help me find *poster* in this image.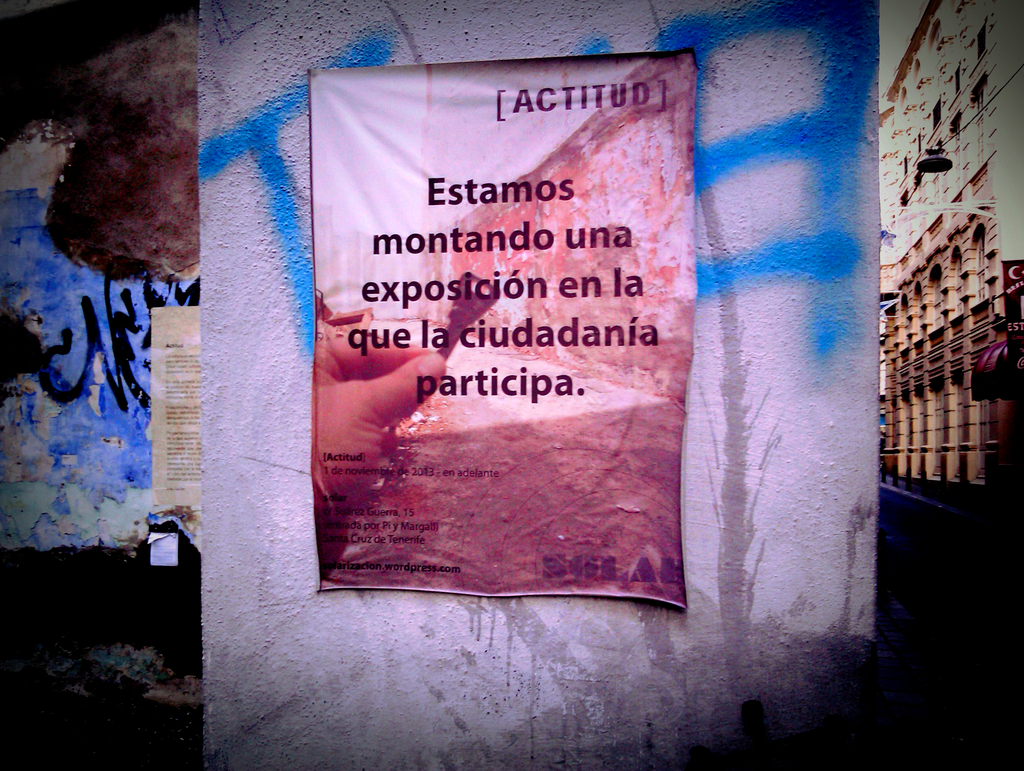
Found it: box=[307, 47, 691, 612].
